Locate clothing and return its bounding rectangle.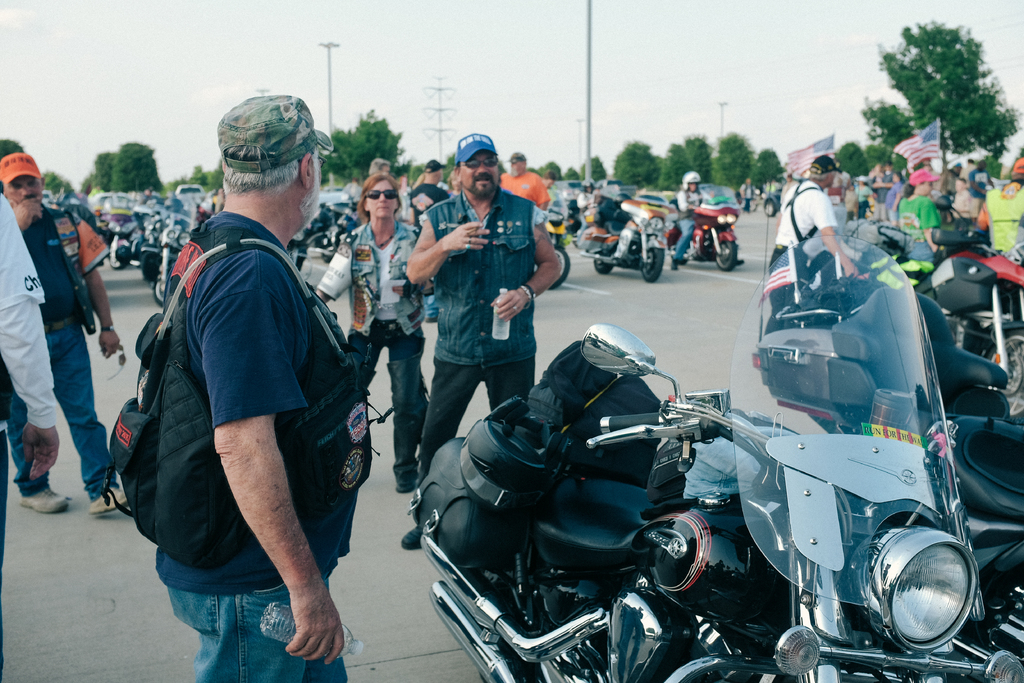
bbox=[982, 189, 1018, 260].
